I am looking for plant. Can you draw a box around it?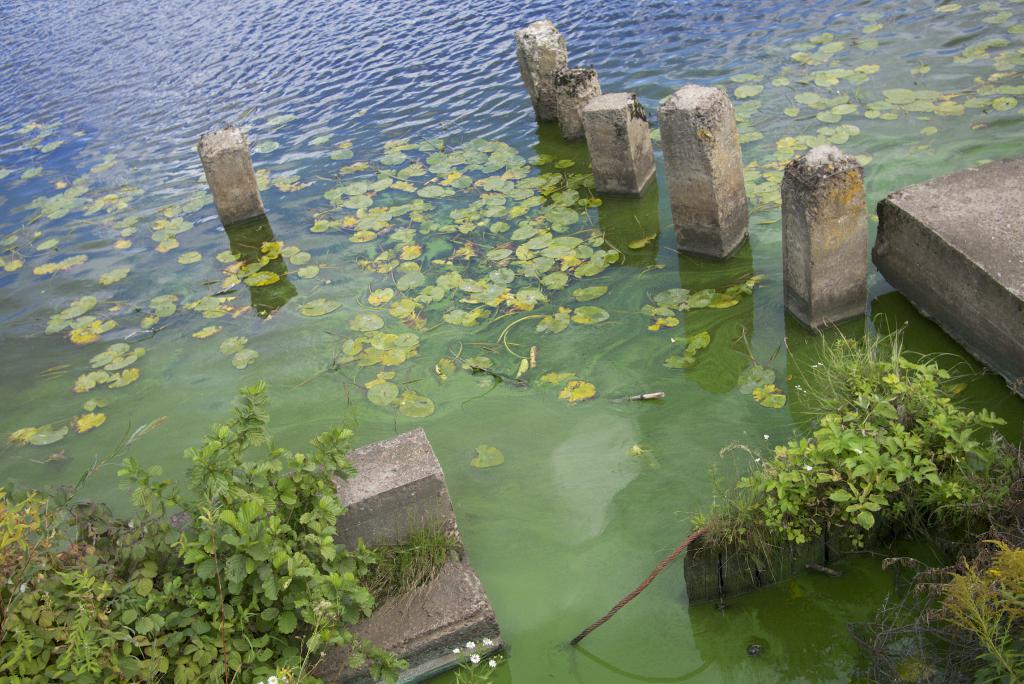
Sure, the bounding box is rect(709, 6, 973, 224).
